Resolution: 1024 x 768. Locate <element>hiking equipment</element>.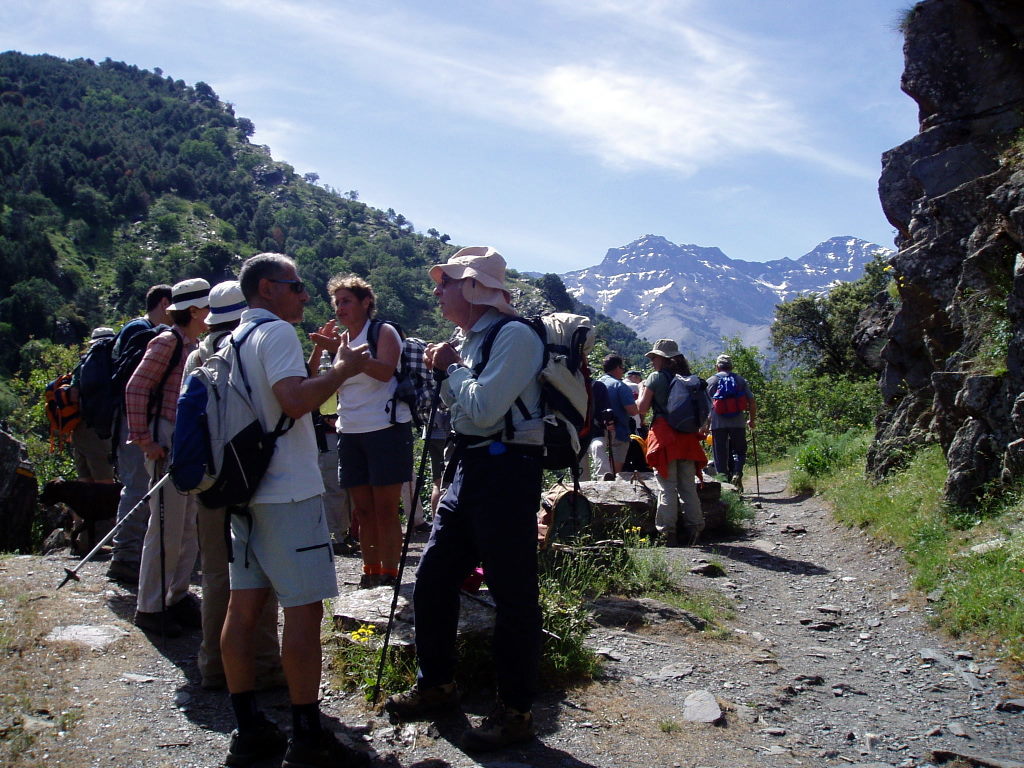
653,365,719,432.
